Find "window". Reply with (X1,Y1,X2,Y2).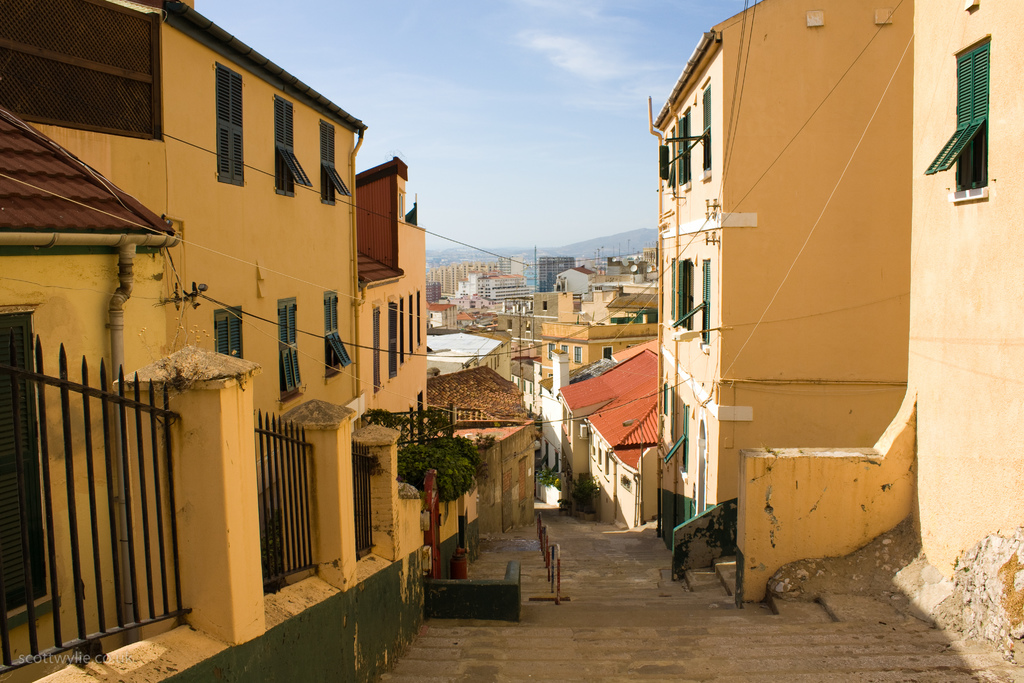
(270,97,317,197).
